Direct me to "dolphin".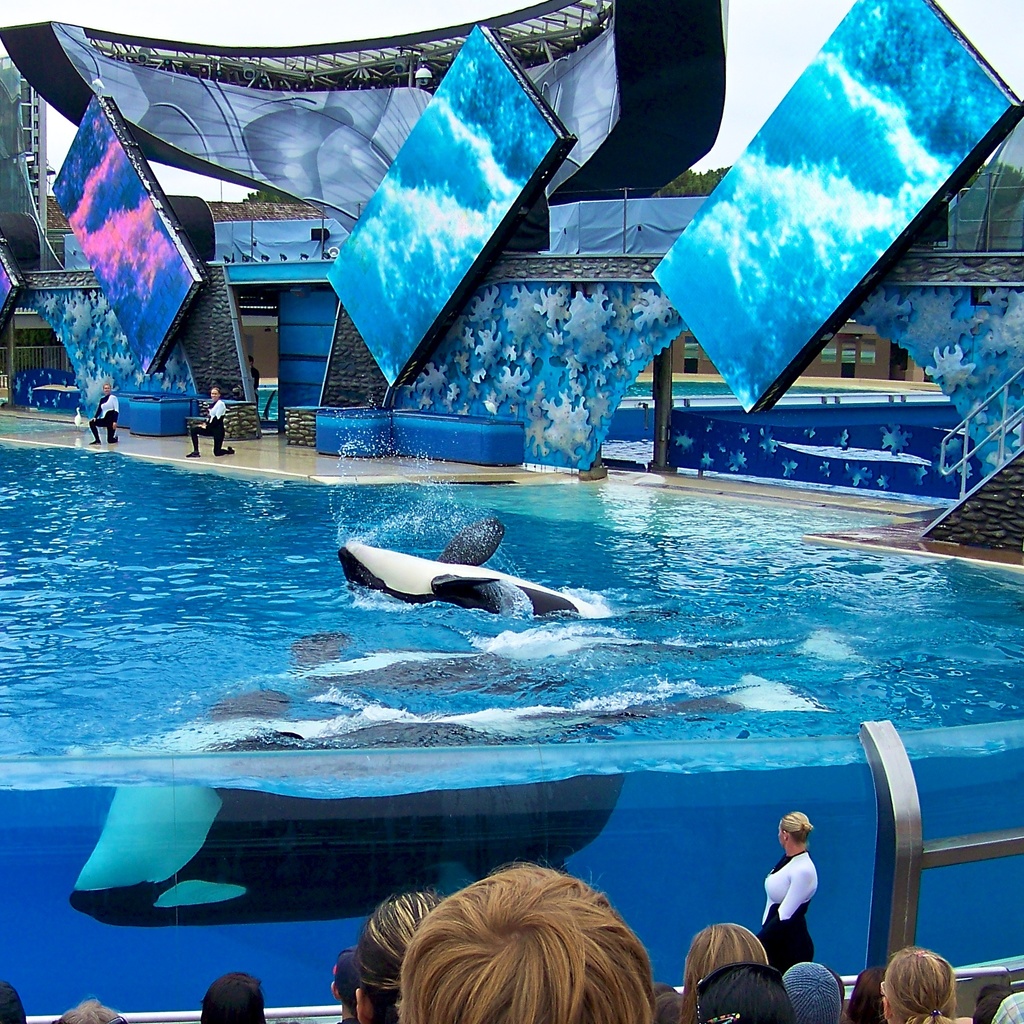
Direction: bbox=[335, 512, 627, 624].
